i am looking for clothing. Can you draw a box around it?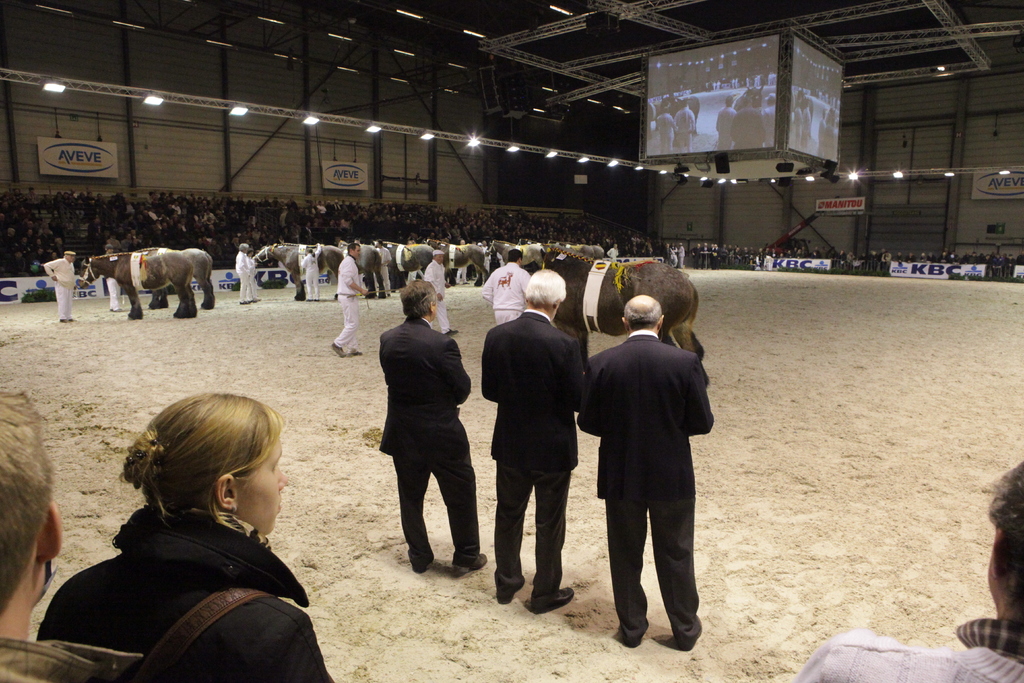
Sure, the bounding box is [799,619,1023,682].
